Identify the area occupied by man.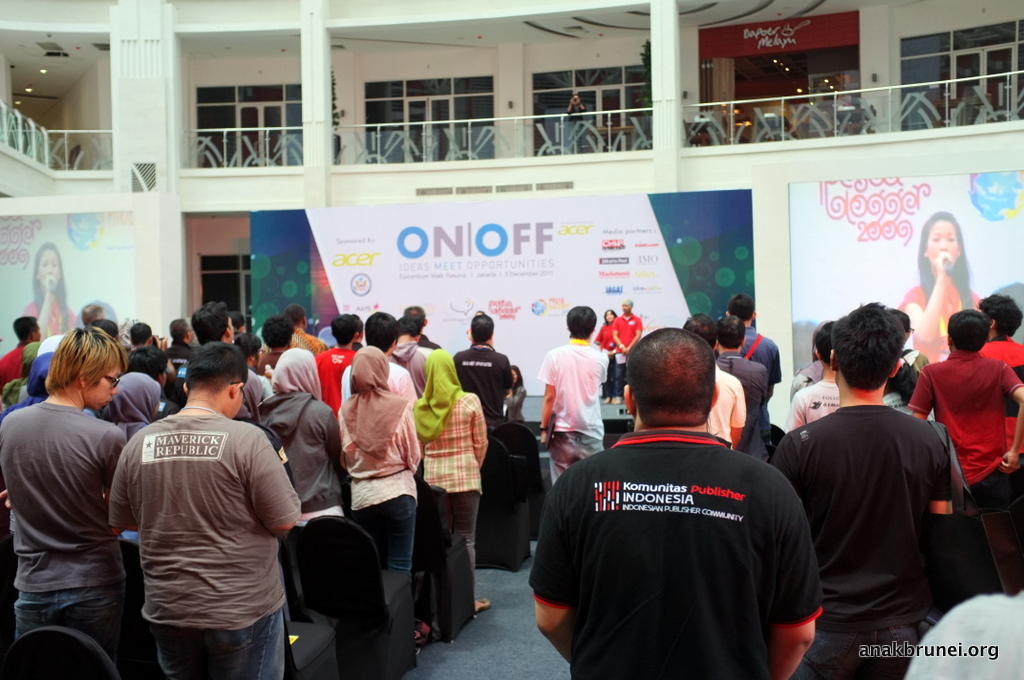
Area: left=716, top=320, right=772, bottom=468.
